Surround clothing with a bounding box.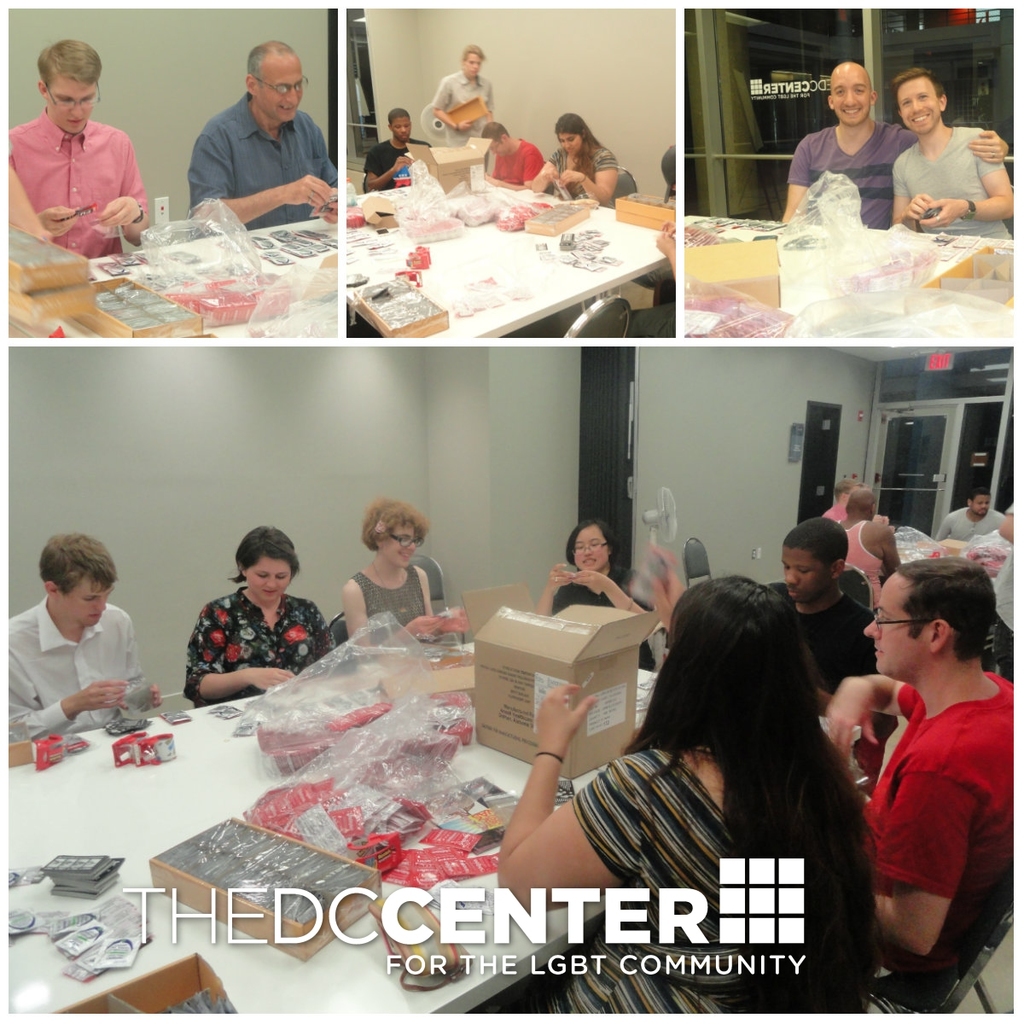
detection(353, 567, 420, 643).
